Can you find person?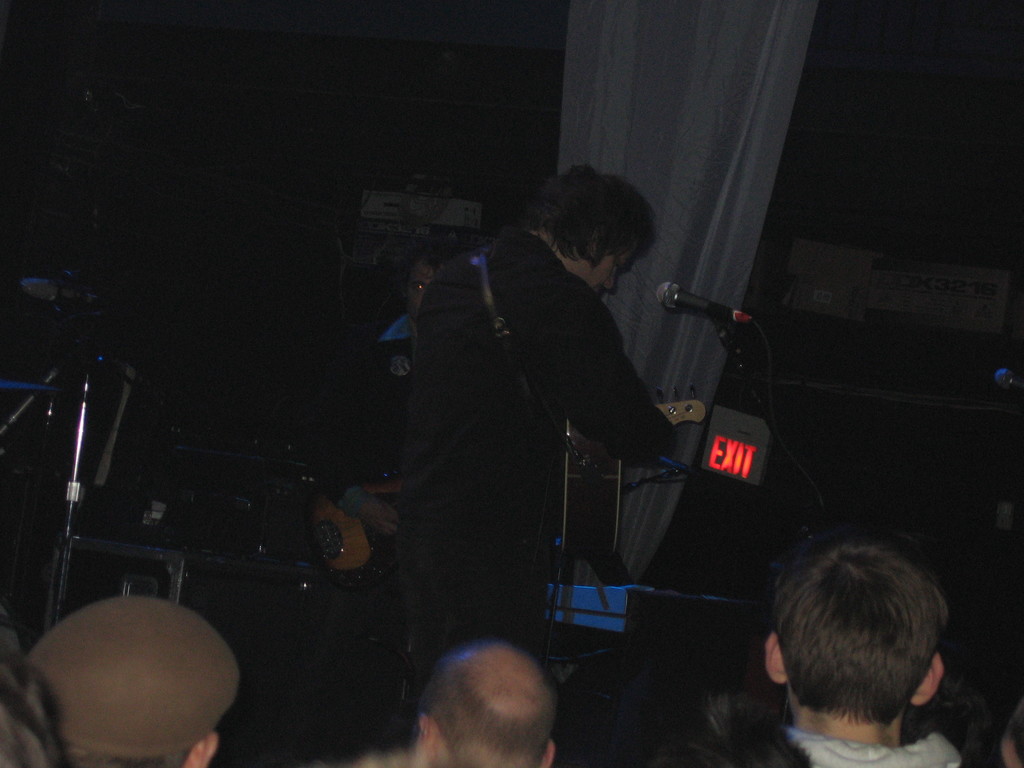
Yes, bounding box: (0, 597, 255, 767).
